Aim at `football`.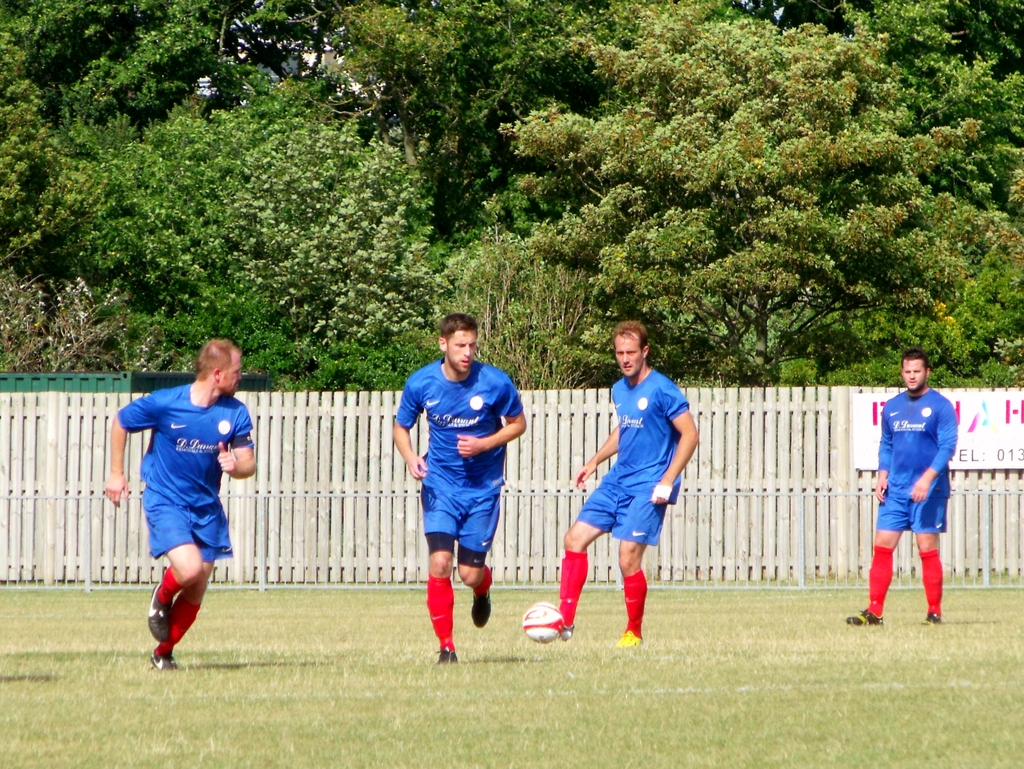
Aimed at pyautogui.locateOnScreen(523, 601, 564, 644).
